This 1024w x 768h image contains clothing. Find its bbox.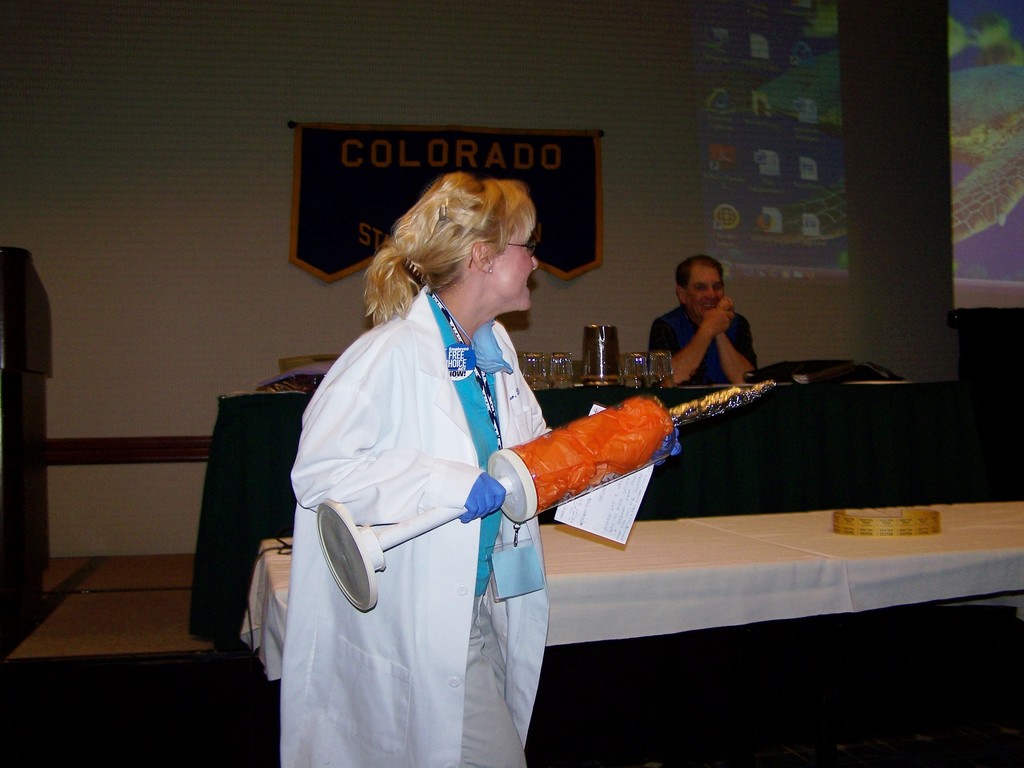
x1=646, y1=296, x2=759, y2=393.
